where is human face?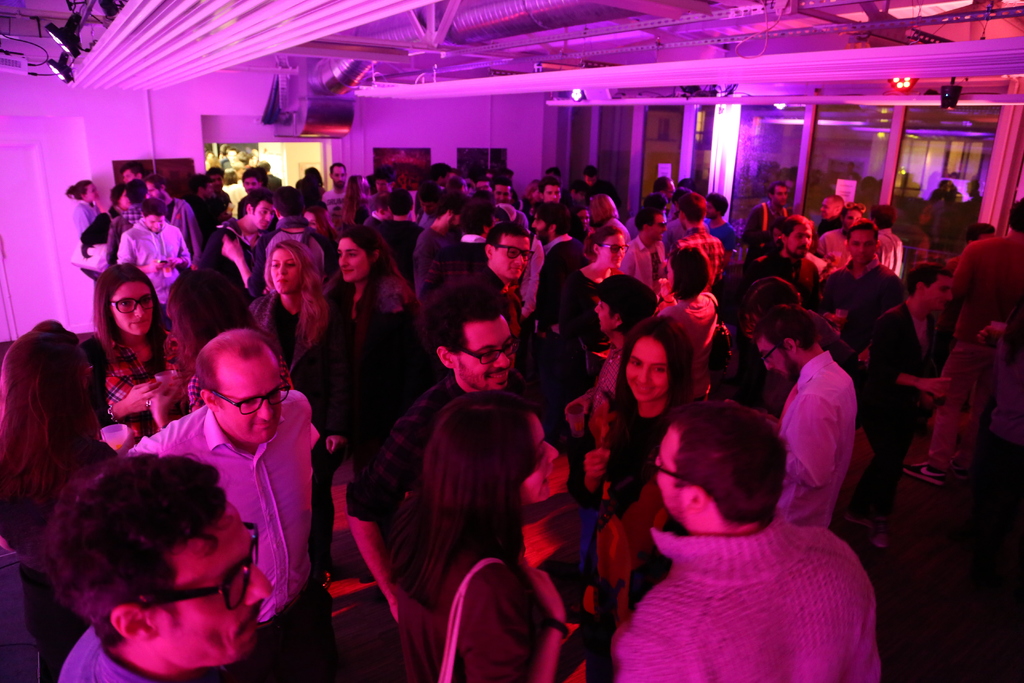
(788, 226, 812, 259).
